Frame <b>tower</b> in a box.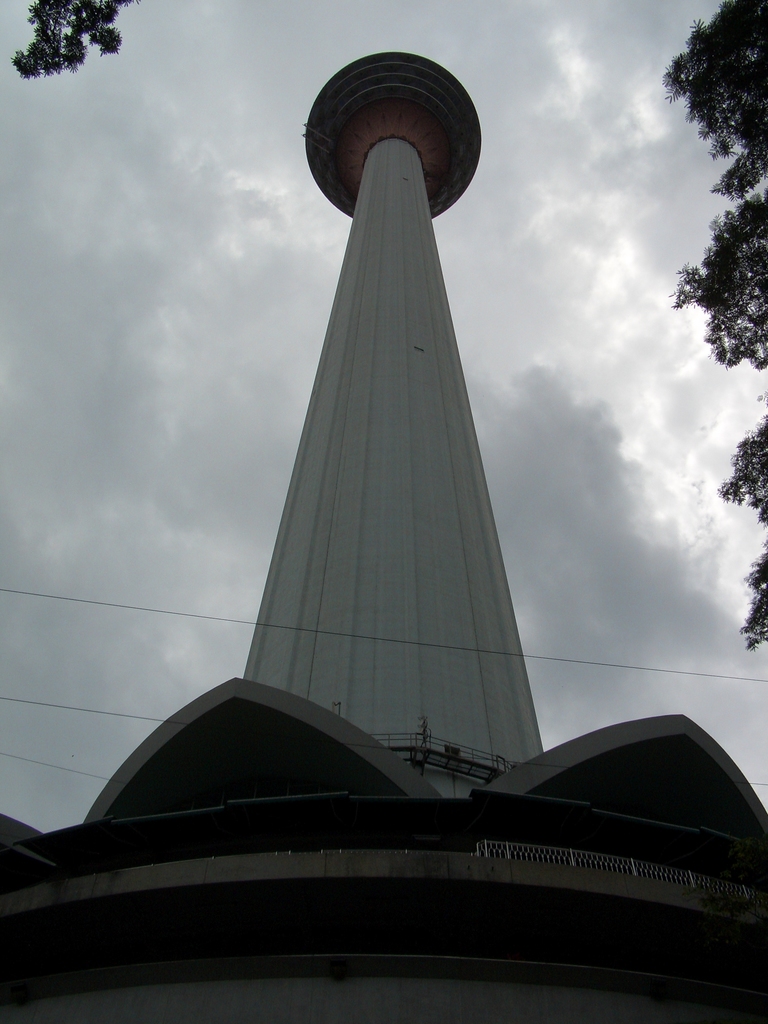
bbox(247, 54, 546, 799).
